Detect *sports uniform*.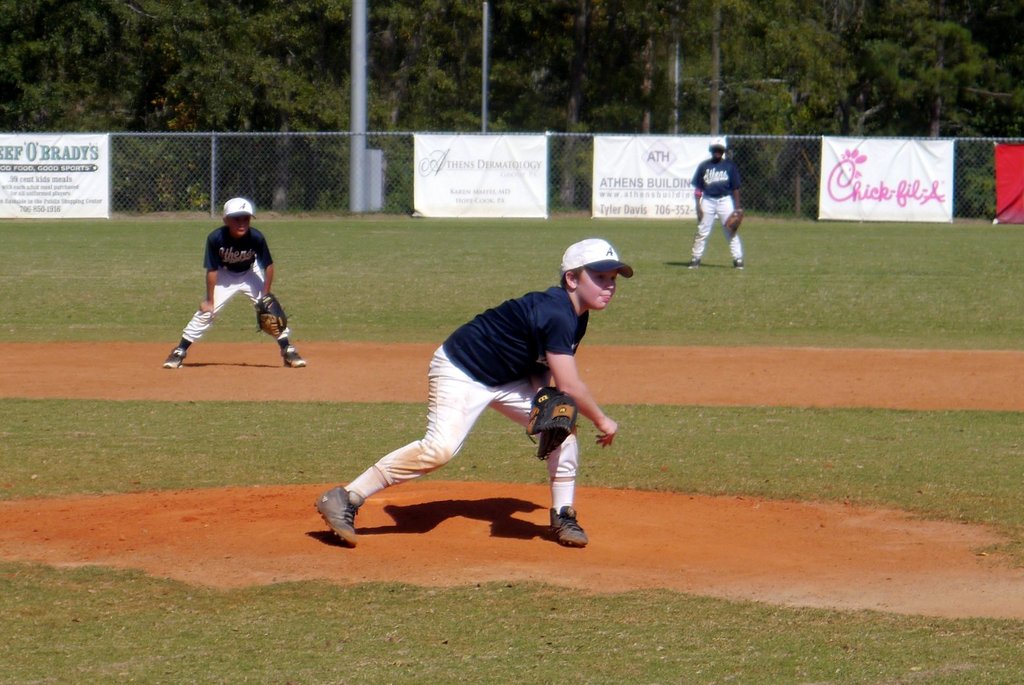
Detected at <region>337, 285, 572, 521</region>.
